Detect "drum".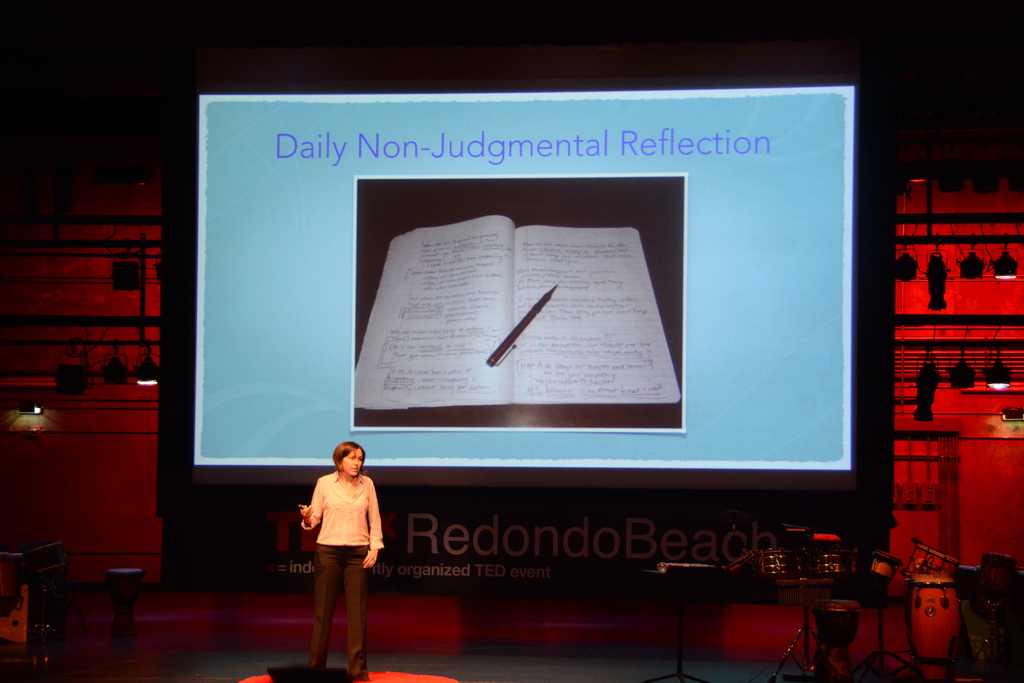
Detected at [756,544,819,582].
